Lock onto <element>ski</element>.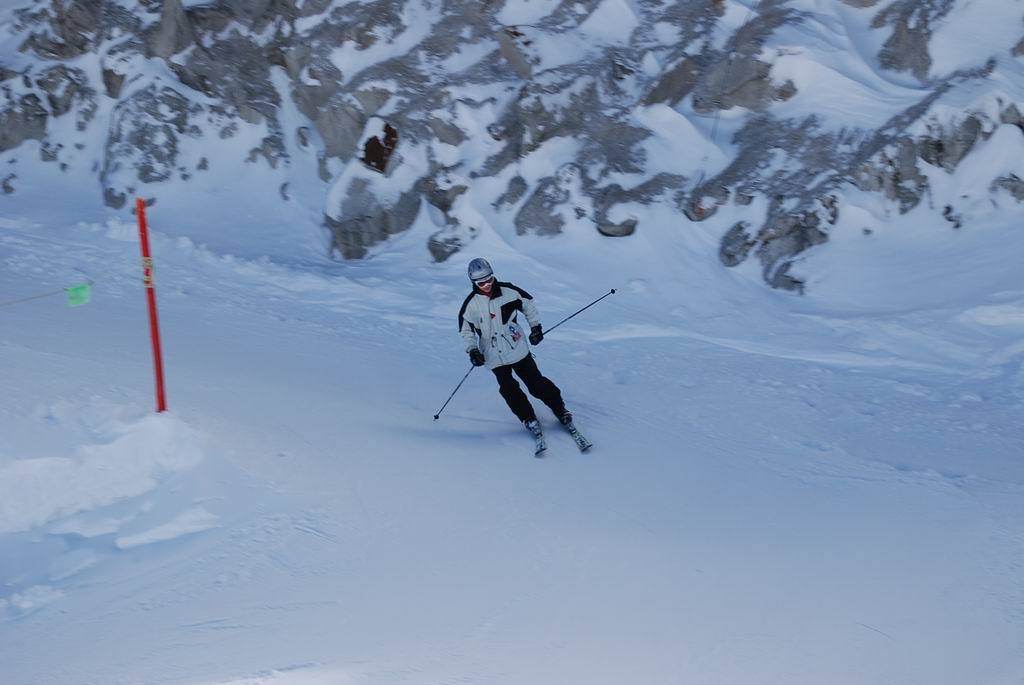
Locked: [553, 400, 599, 456].
